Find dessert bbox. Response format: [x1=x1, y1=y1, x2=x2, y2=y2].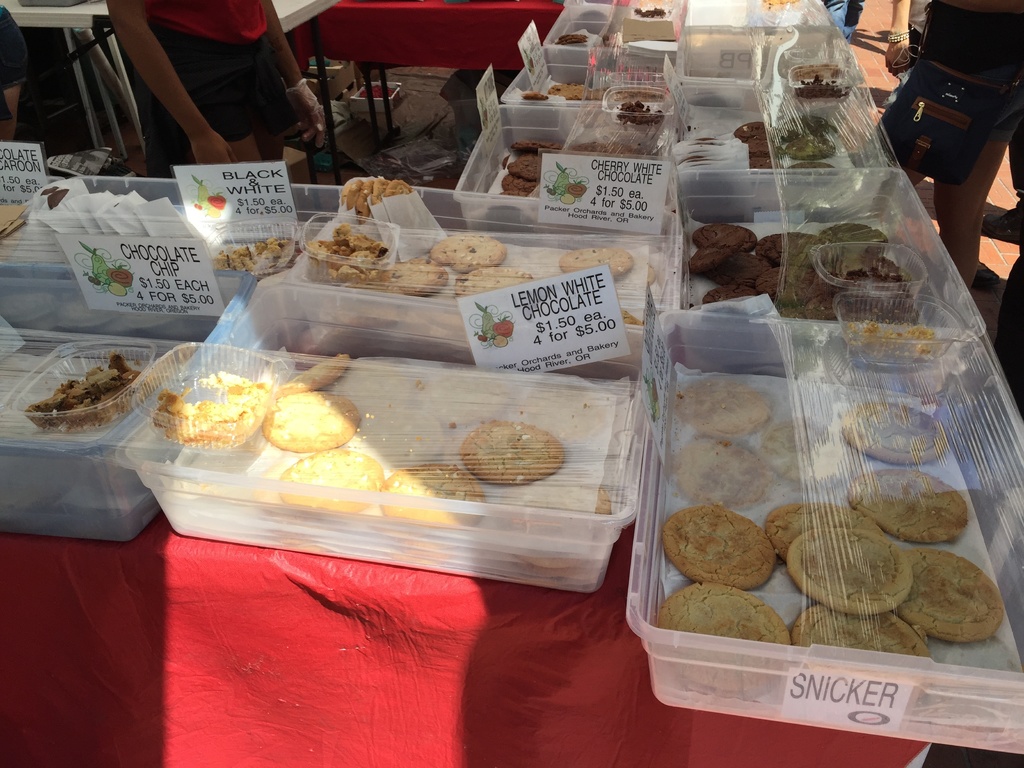
[x1=225, y1=237, x2=292, y2=275].
